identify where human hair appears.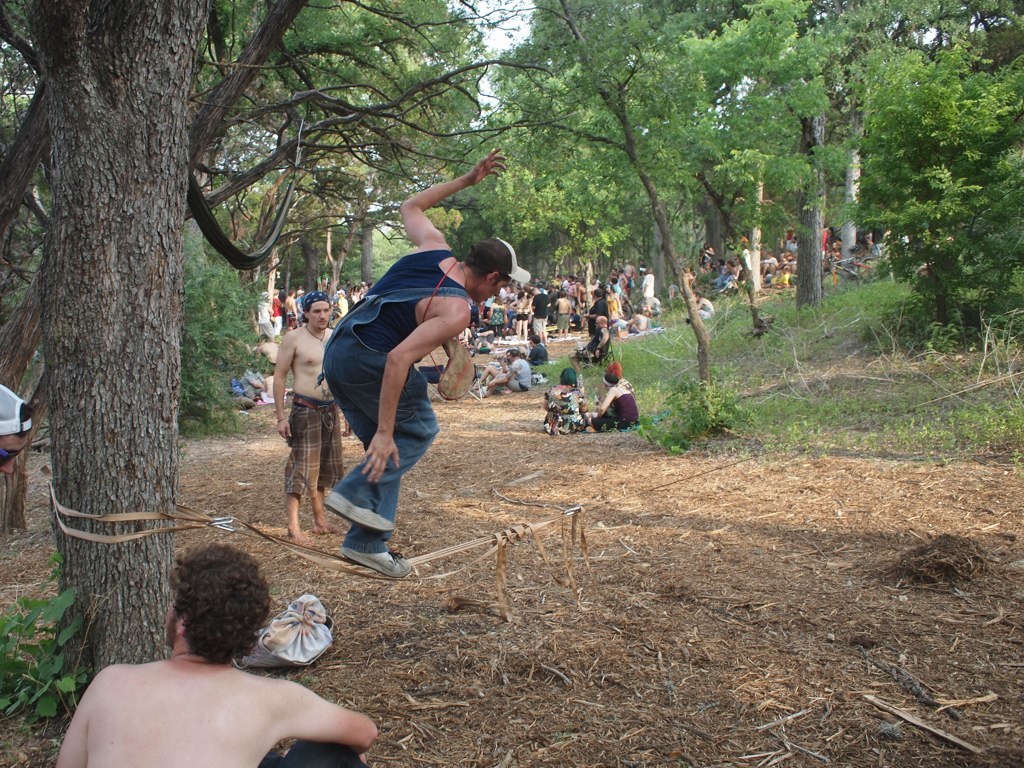
Appears at (460,237,514,284).
